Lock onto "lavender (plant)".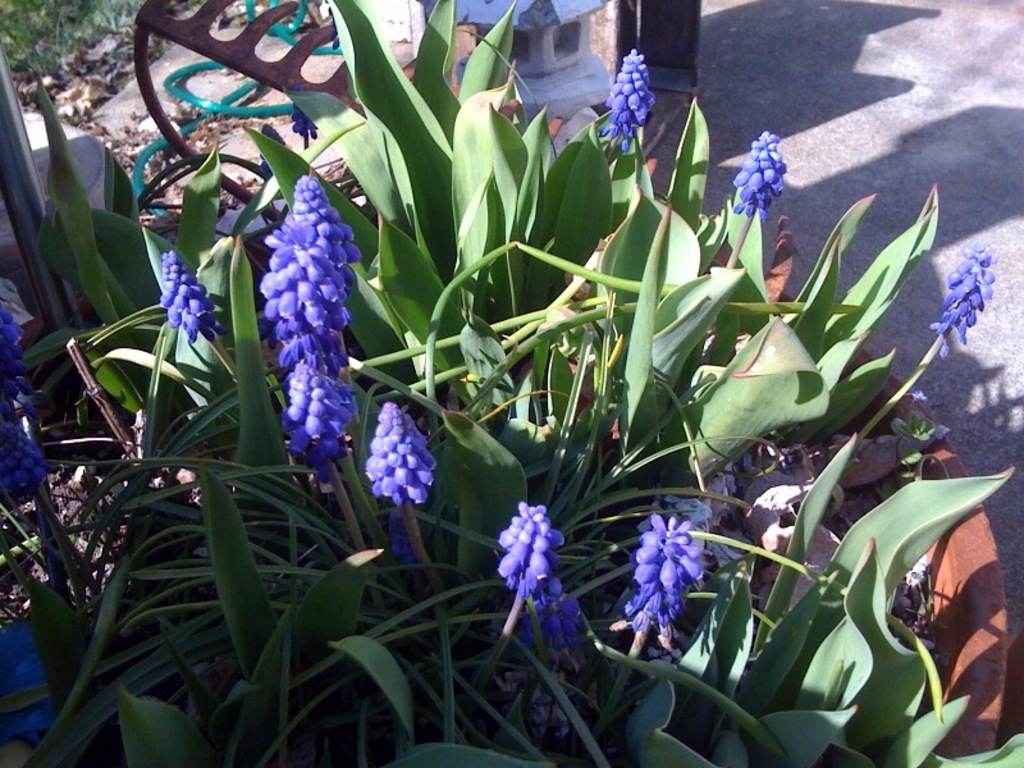
Locked: (x1=733, y1=123, x2=785, y2=255).
